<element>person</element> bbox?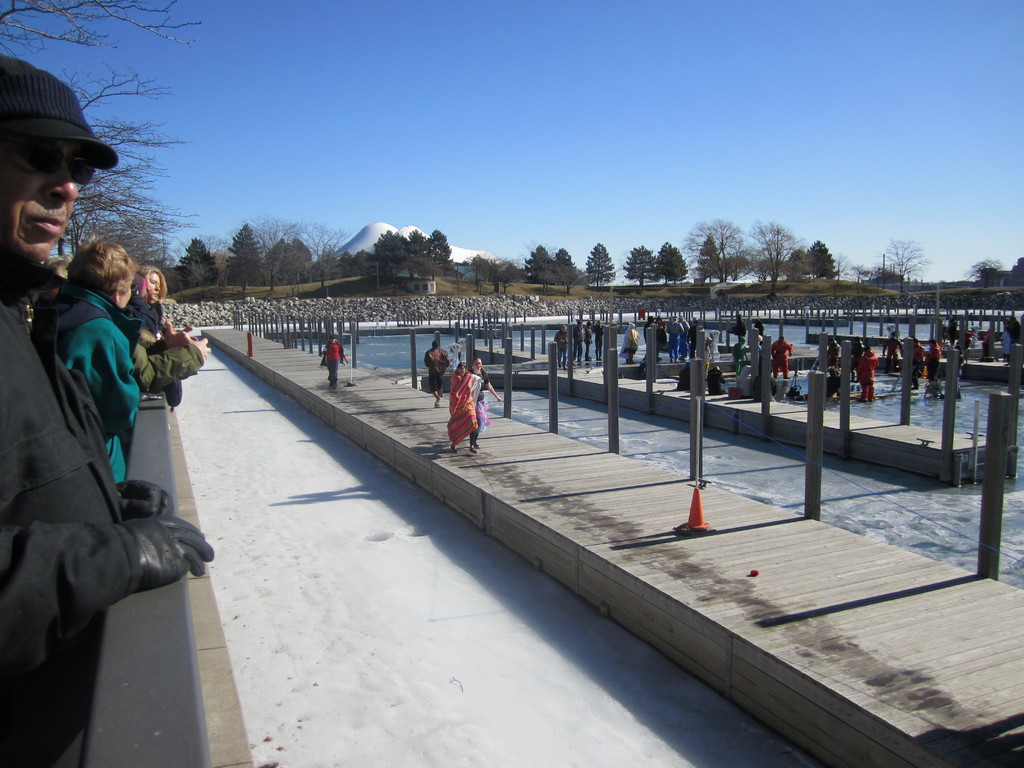
<box>879,328,904,373</box>
